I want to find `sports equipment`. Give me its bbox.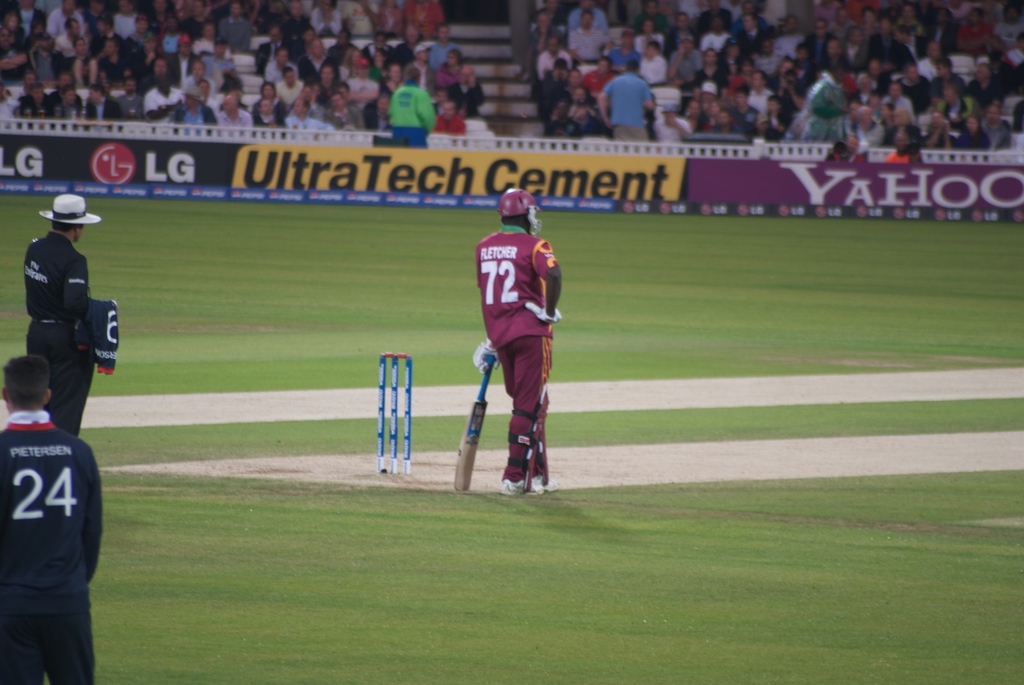
x1=499 y1=189 x2=540 y2=235.
